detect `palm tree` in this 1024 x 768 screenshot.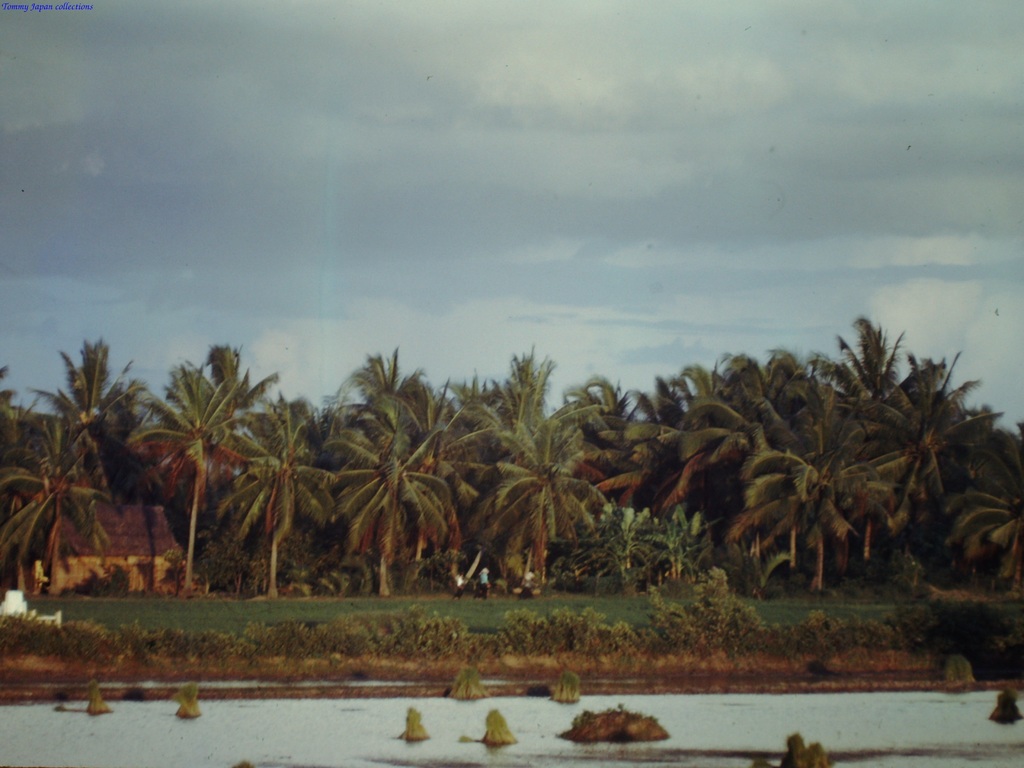
Detection: 346,426,444,617.
